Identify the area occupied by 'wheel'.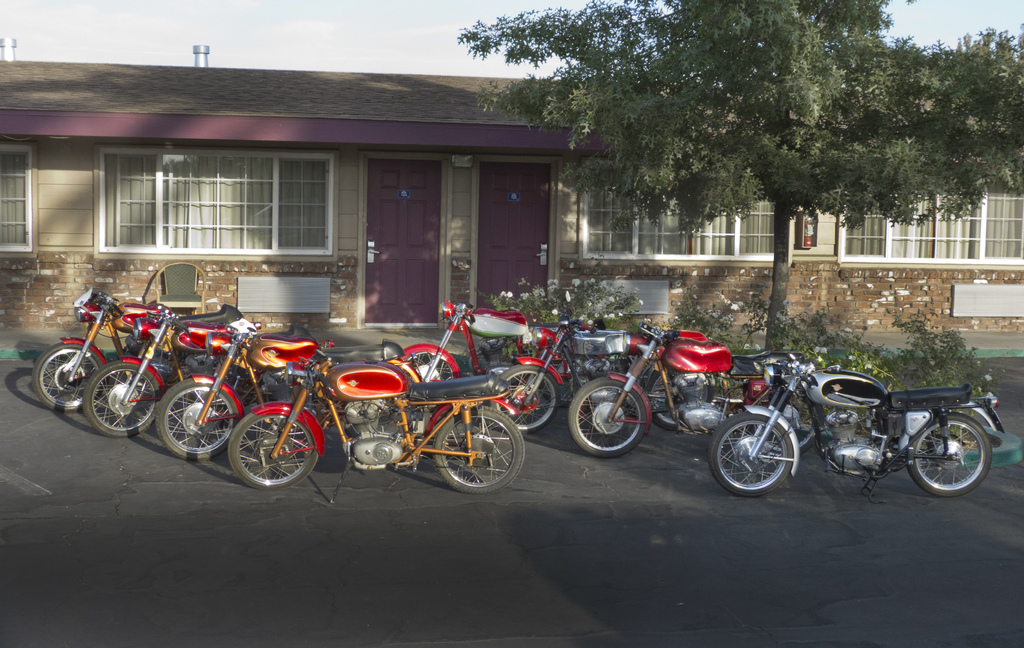
Area: 155/379/243/459.
